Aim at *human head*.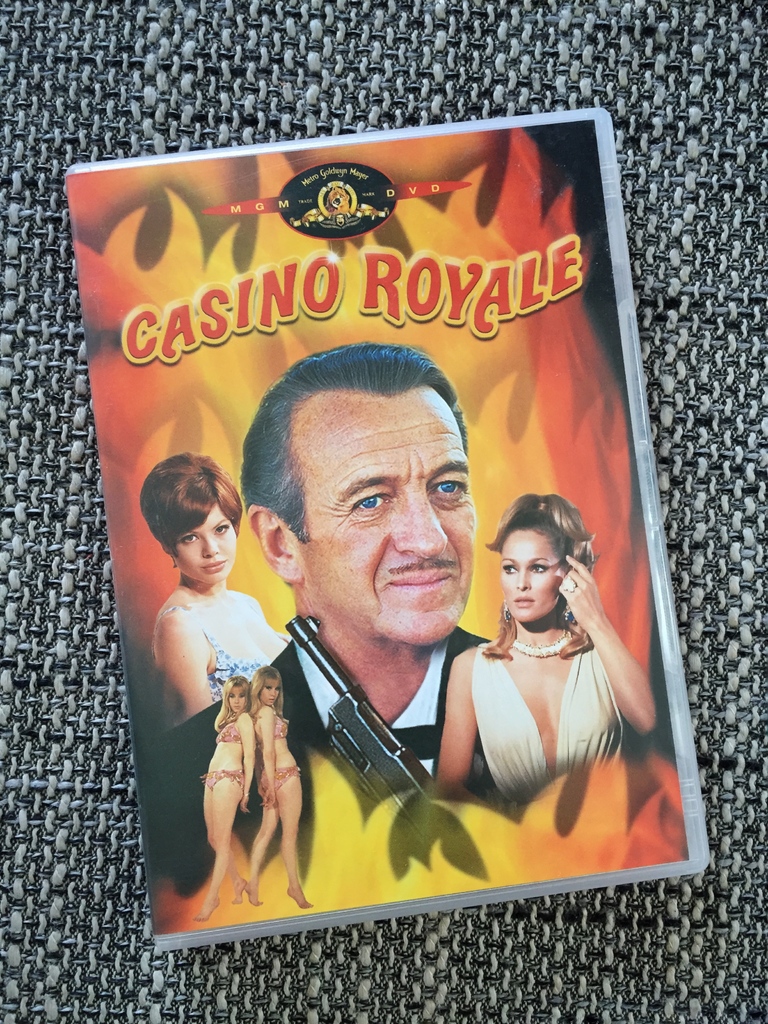
Aimed at (247, 665, 284, 707).
